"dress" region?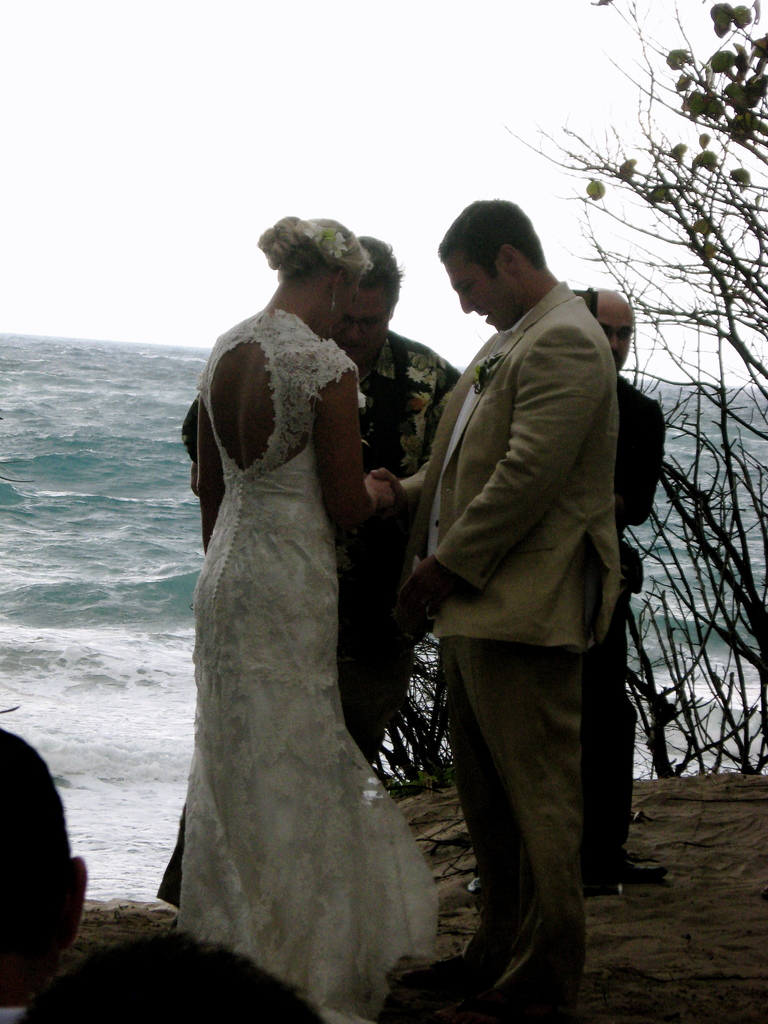
box=[178, 302, 446, 1023]
